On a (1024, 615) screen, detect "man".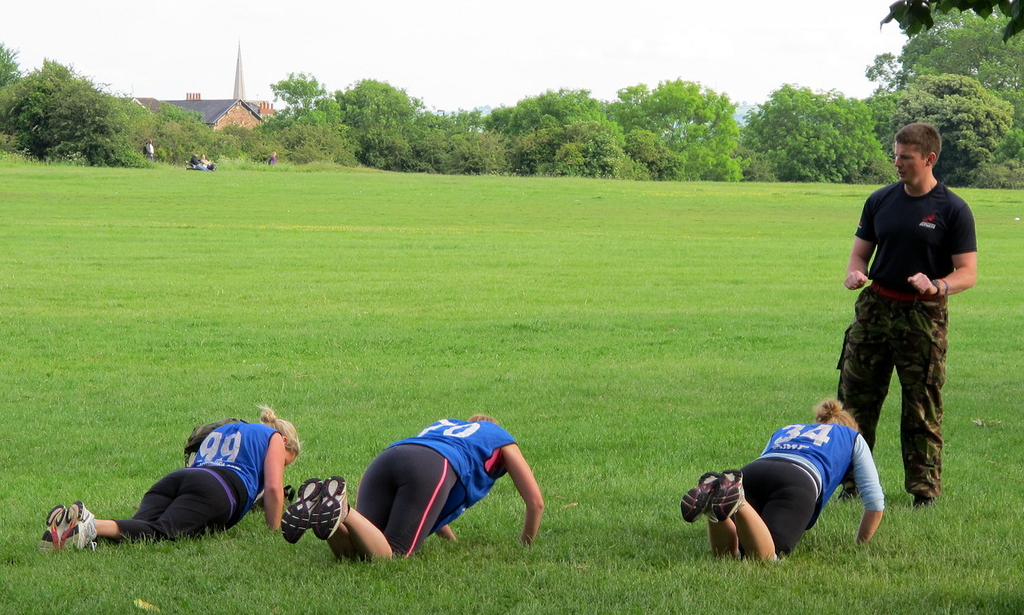
x1=835, y1=125, x2=974, y2=510.
